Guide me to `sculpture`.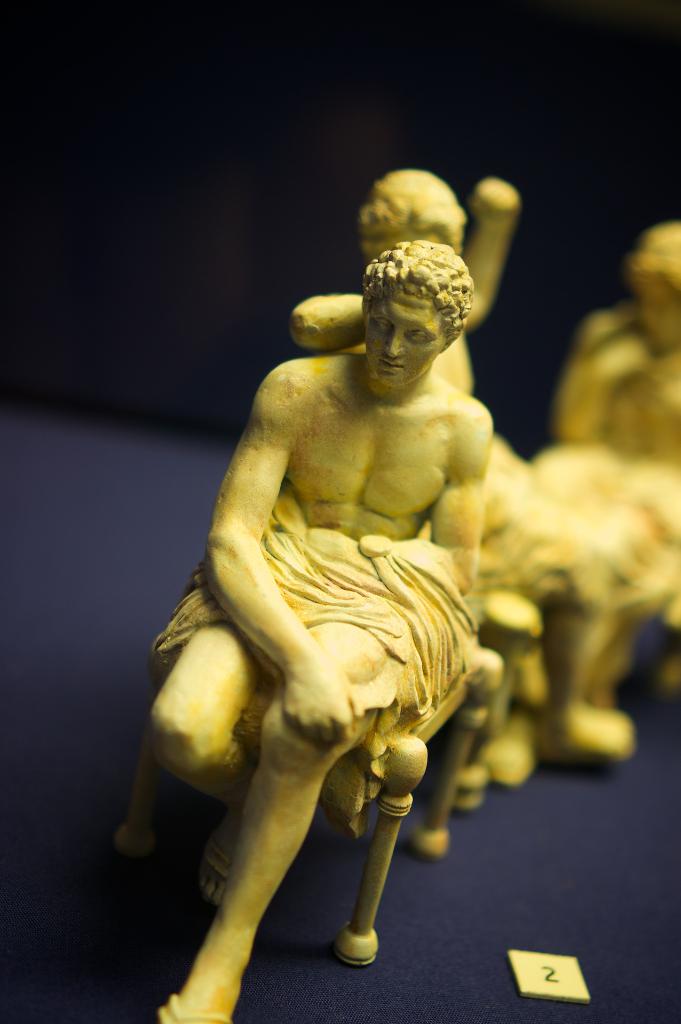
Guidance: <region>534, 228, 680, 771</region>.
